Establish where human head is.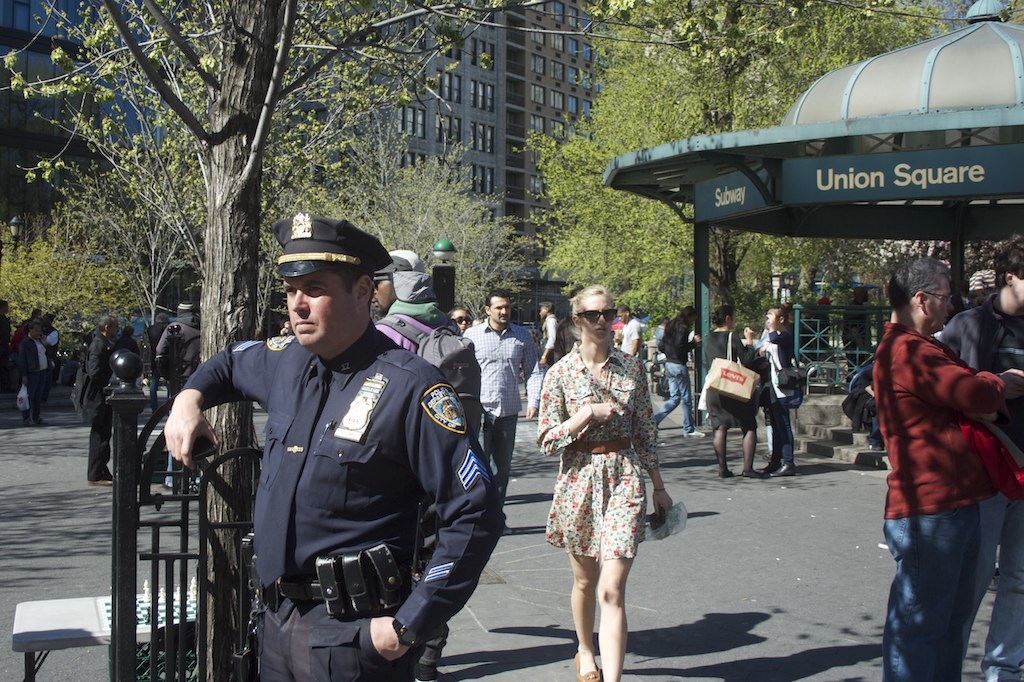
Established at x1=264, y1=219, x2=389, y2=358.
